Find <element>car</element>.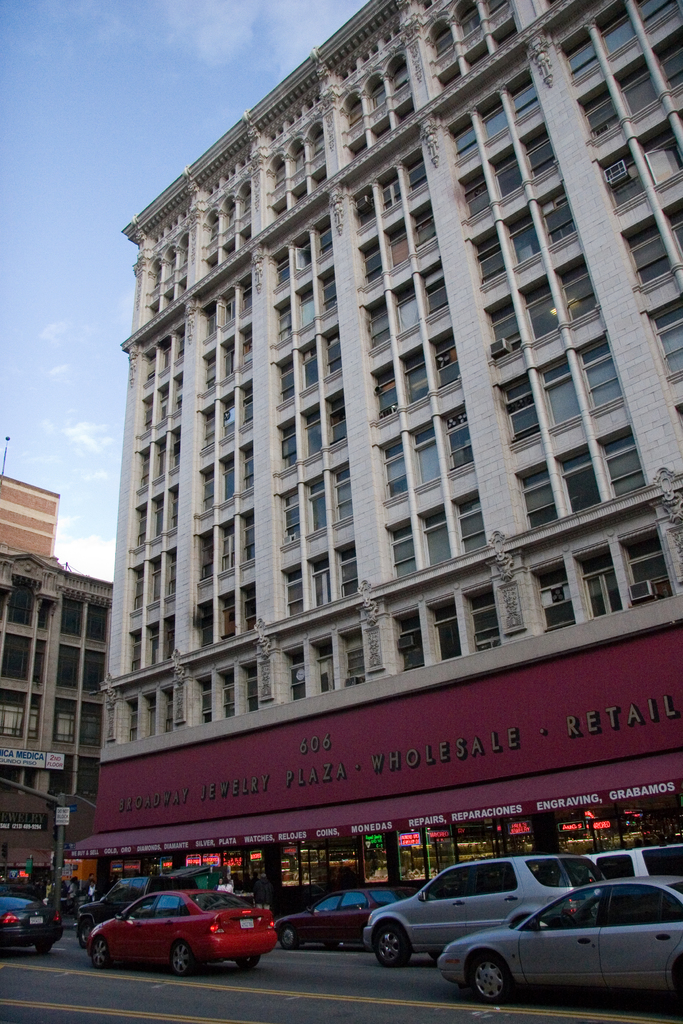
(275, 886, 417, 947).
